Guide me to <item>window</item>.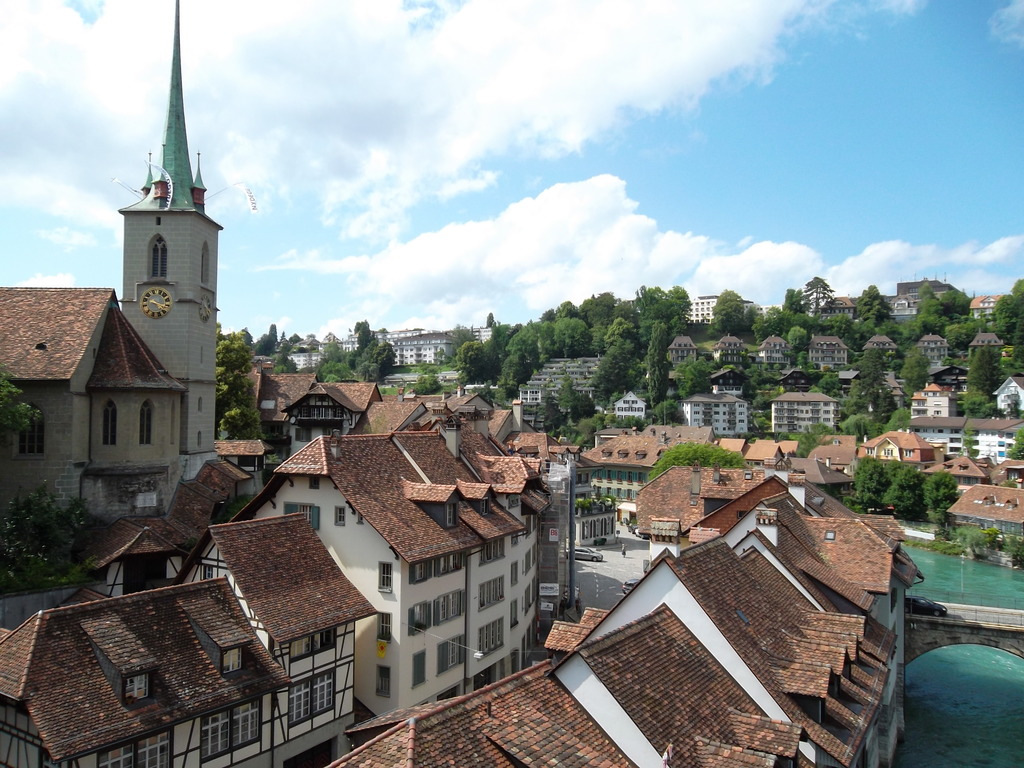
Guidance: x1=123, y1=675, x2=145, y2=694.
